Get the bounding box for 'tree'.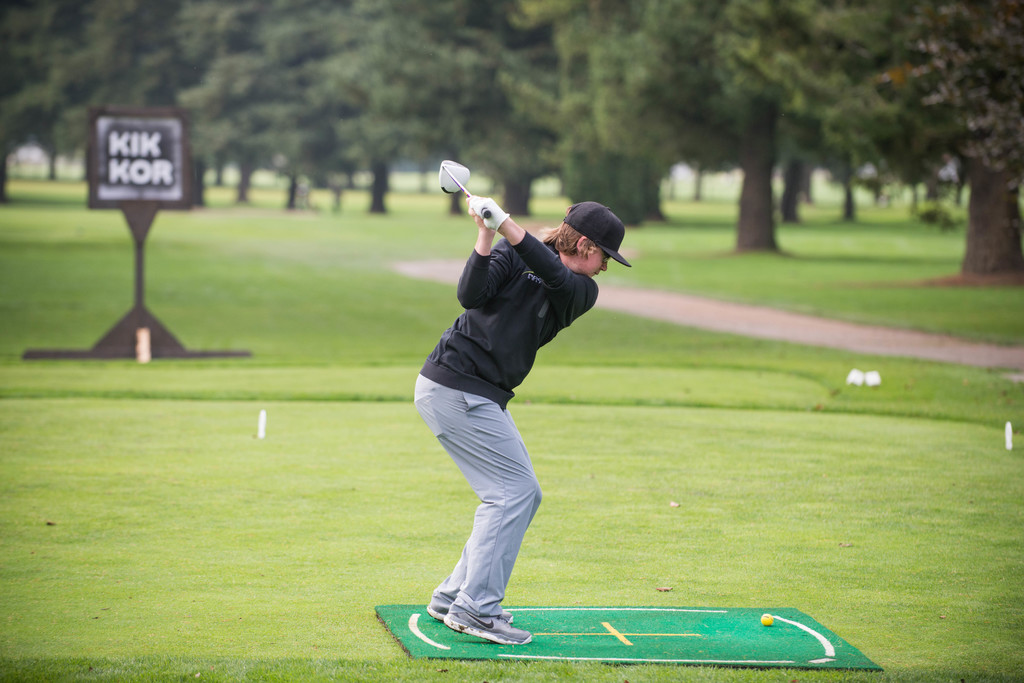
325 0 425 198.
